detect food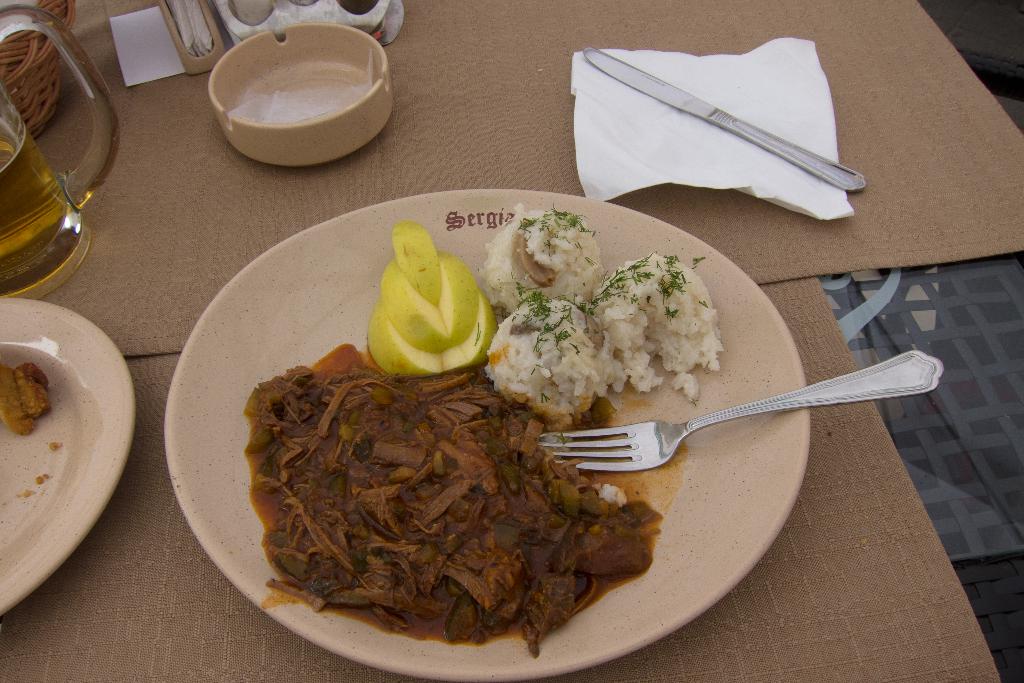
detection(362, 218, 513, 378)
